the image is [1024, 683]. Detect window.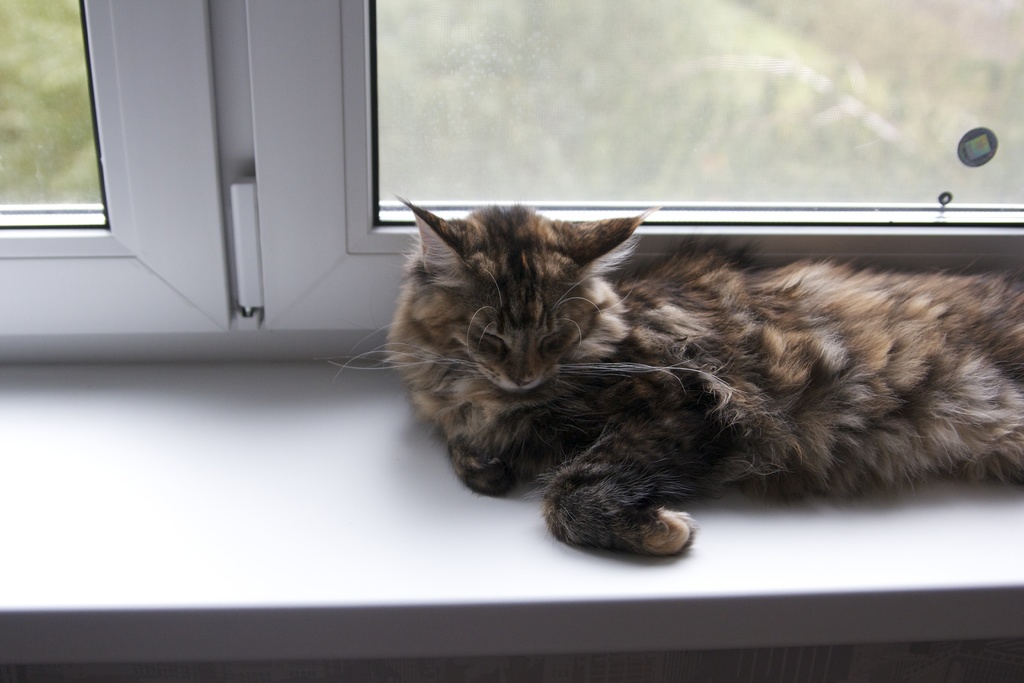
Detection: 17:38:116:268.
